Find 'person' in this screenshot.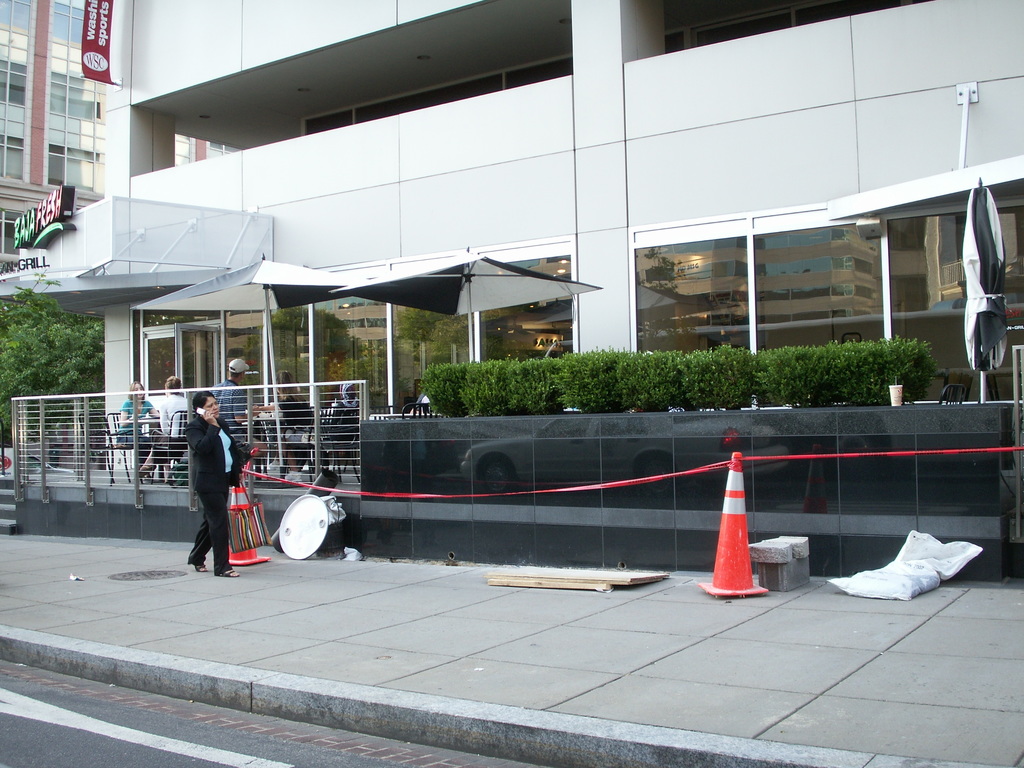
The bounding box for 'person' is 140,375,192,479.
